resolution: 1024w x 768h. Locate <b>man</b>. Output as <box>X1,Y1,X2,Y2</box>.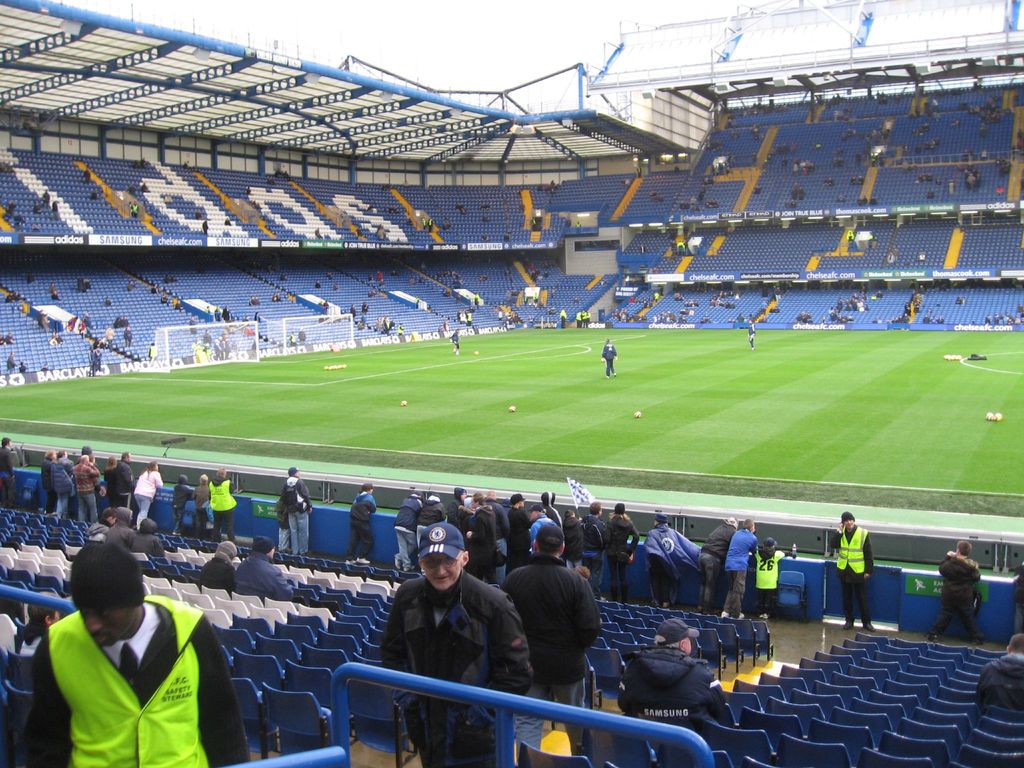
<box>344,483,388,564</box>.
